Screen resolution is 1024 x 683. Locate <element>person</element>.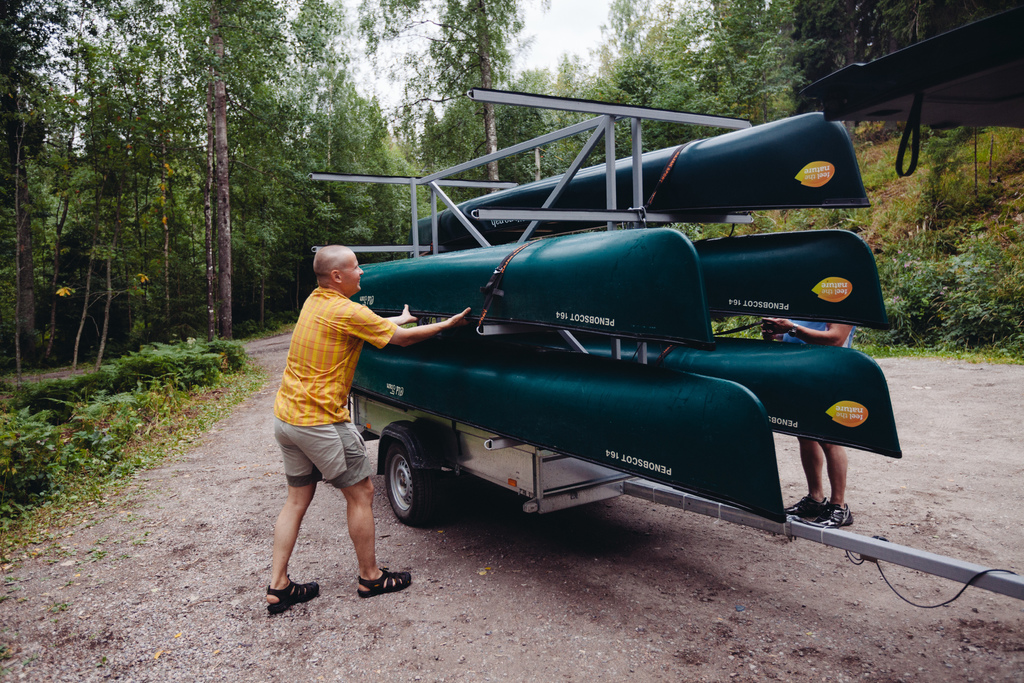
<box>266,247,473,609</box>.
